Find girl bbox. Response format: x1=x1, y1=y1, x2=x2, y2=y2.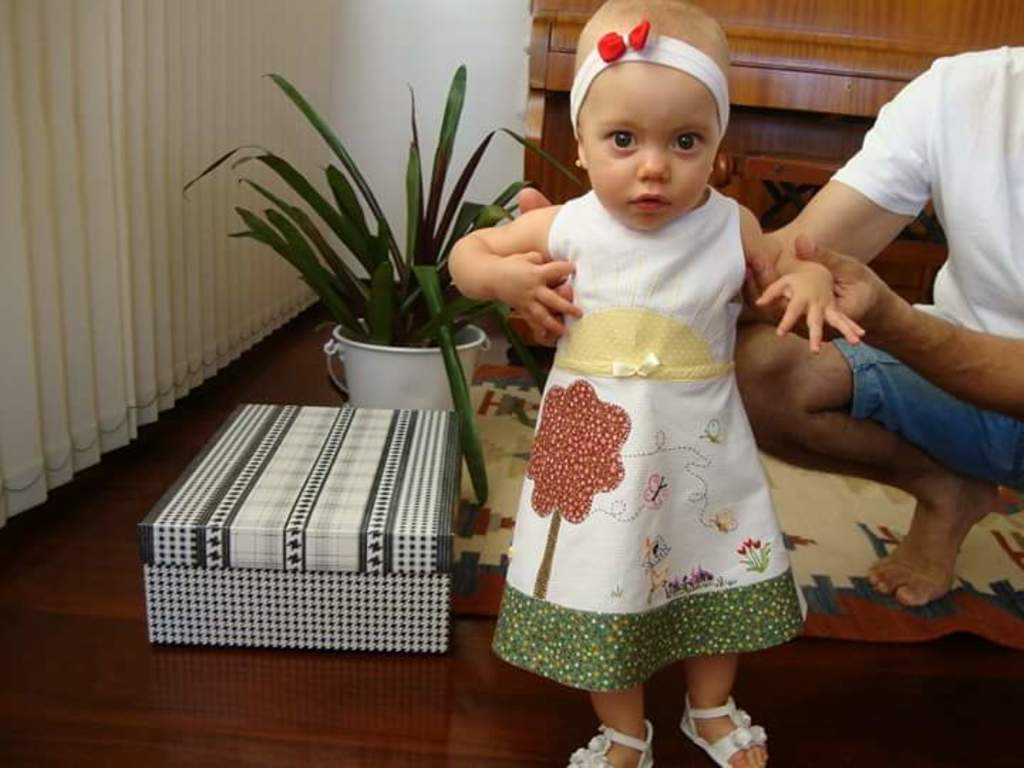
x1=451, y1=0, x2=863, y2=767.
